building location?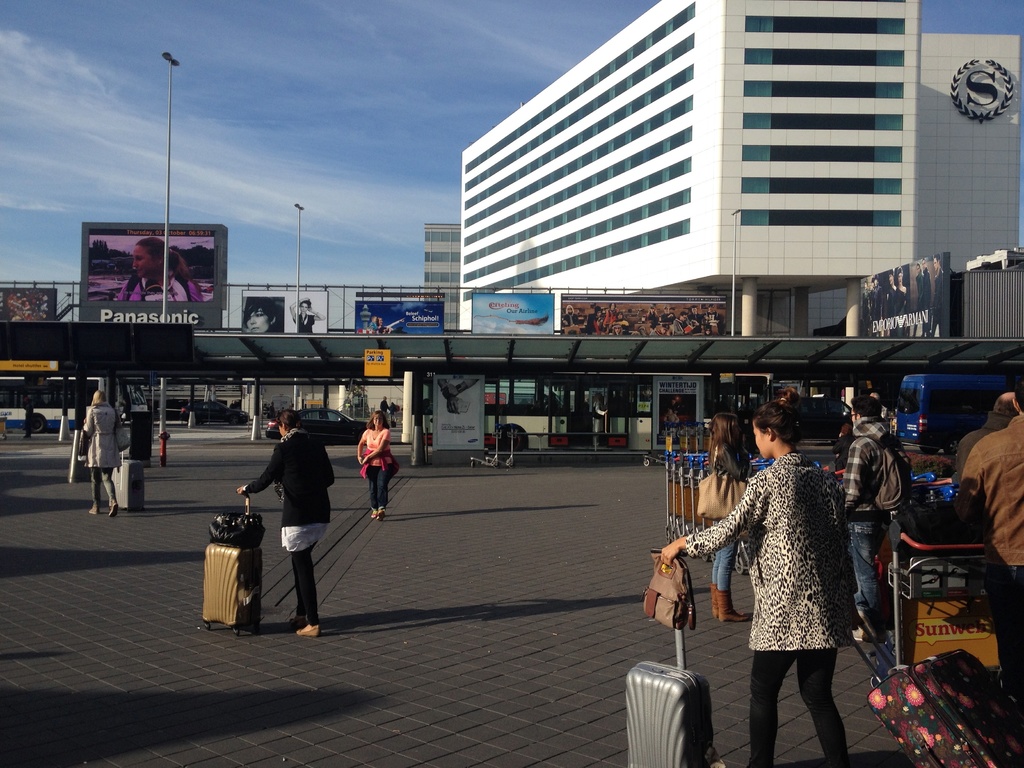
{"x1": 422, "y1": 221, "x2": 461, "y2": 290}
